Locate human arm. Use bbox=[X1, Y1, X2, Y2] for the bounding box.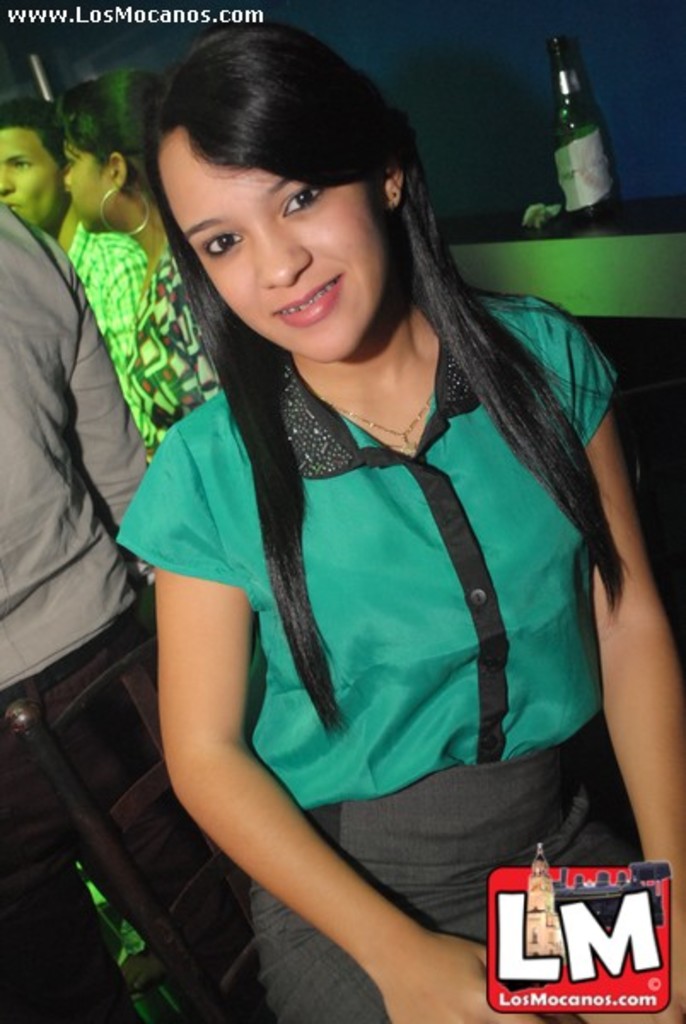
bbox=[529, 300, 681, 1022].
